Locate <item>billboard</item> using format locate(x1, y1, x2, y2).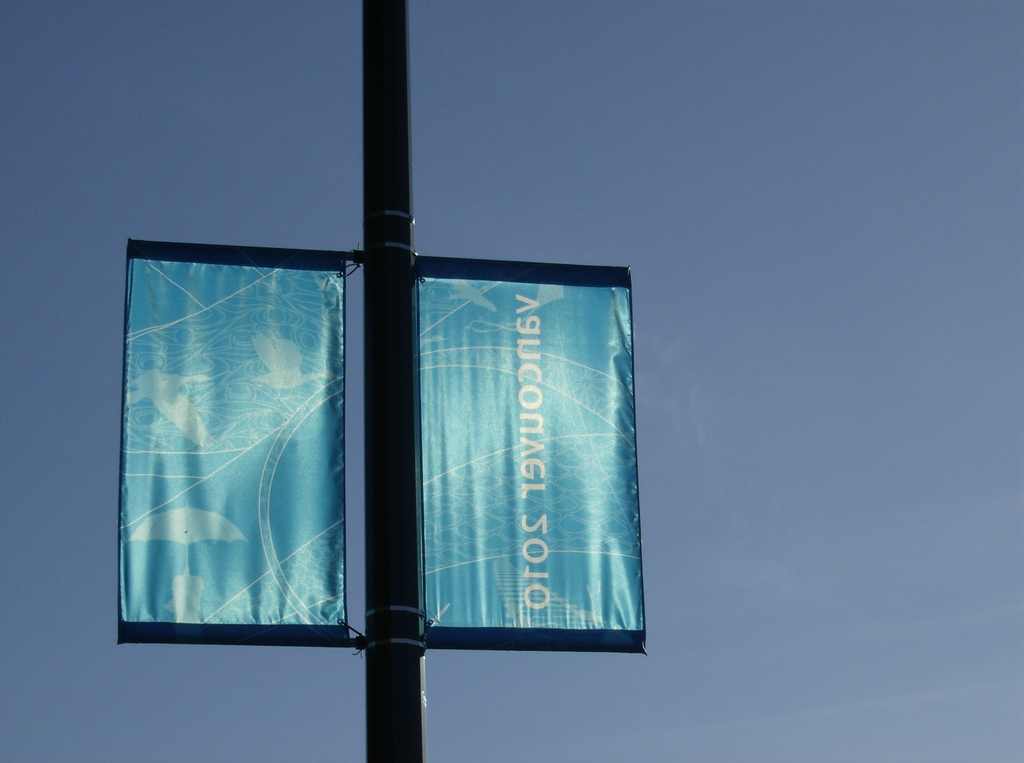
locate(420, 277, 653, 656).
